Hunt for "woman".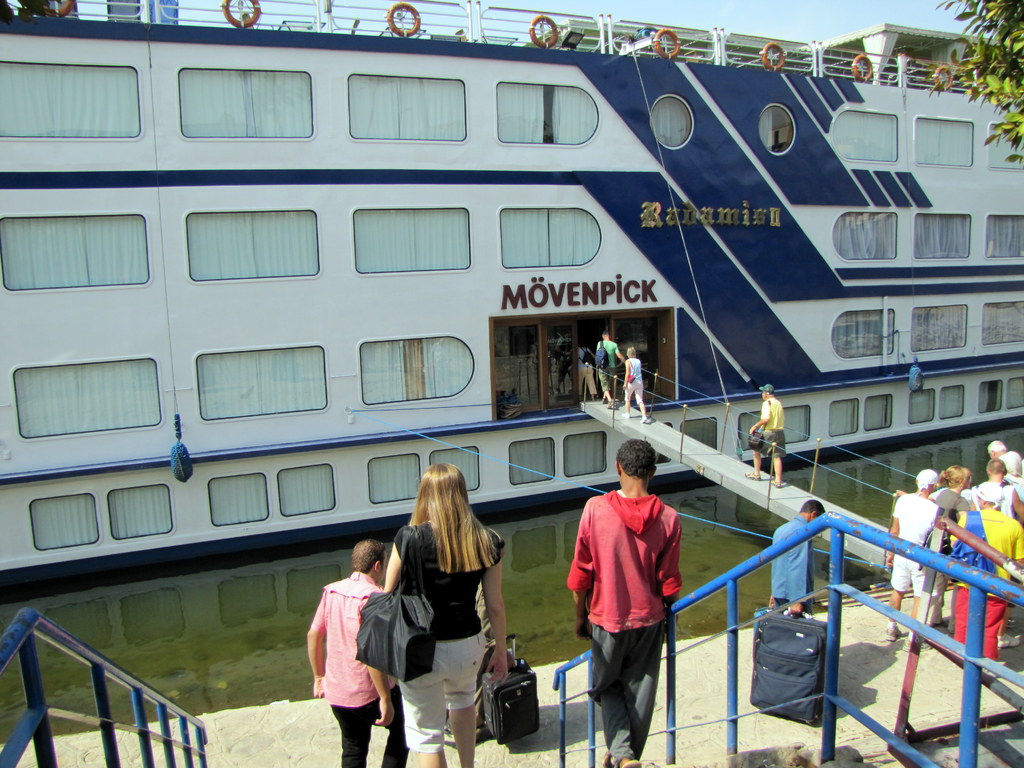
Hunted down at 616 345 653 426.
